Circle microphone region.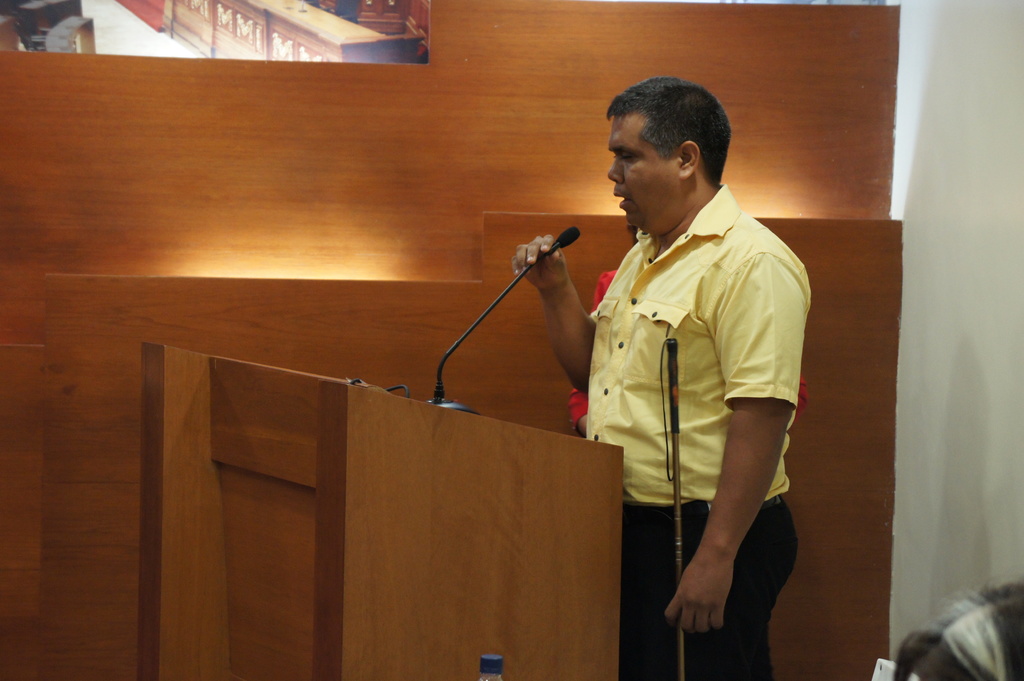
Region: x1=420 y1=224 x2=582 y2=415.
